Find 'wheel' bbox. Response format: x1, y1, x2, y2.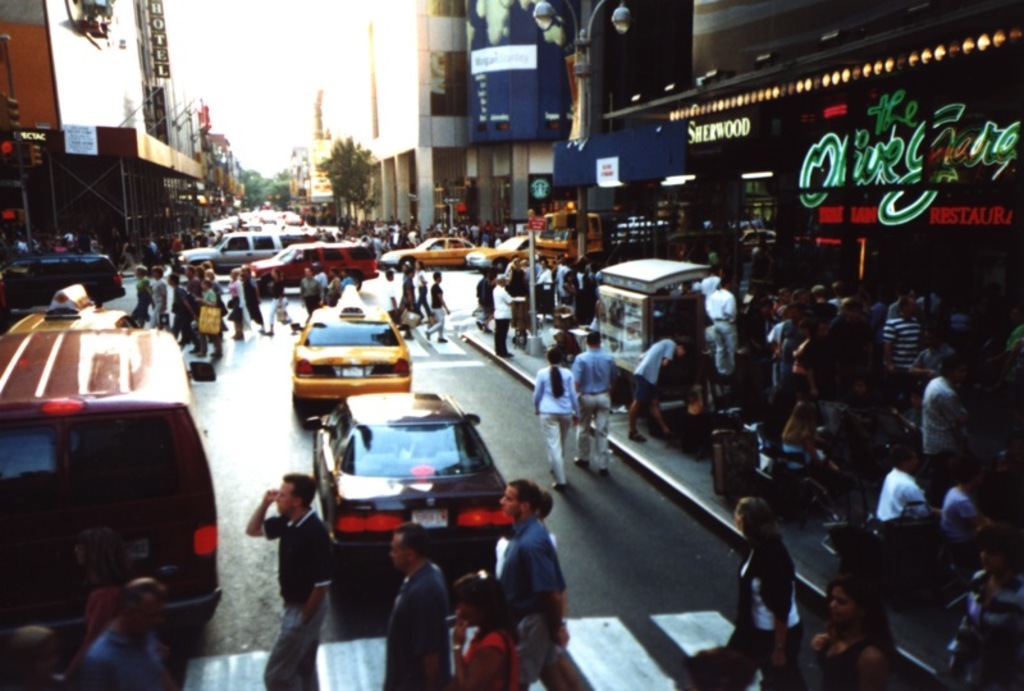
265, 278, 275, 294.
